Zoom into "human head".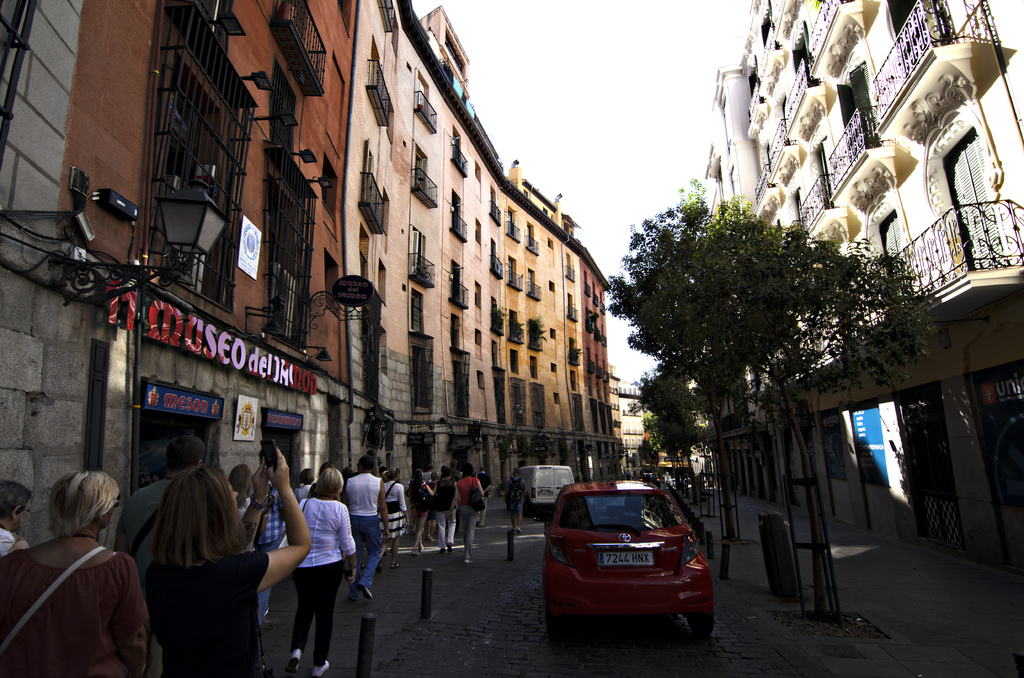
Zoom target: <box>163,434,209,475</box>.
